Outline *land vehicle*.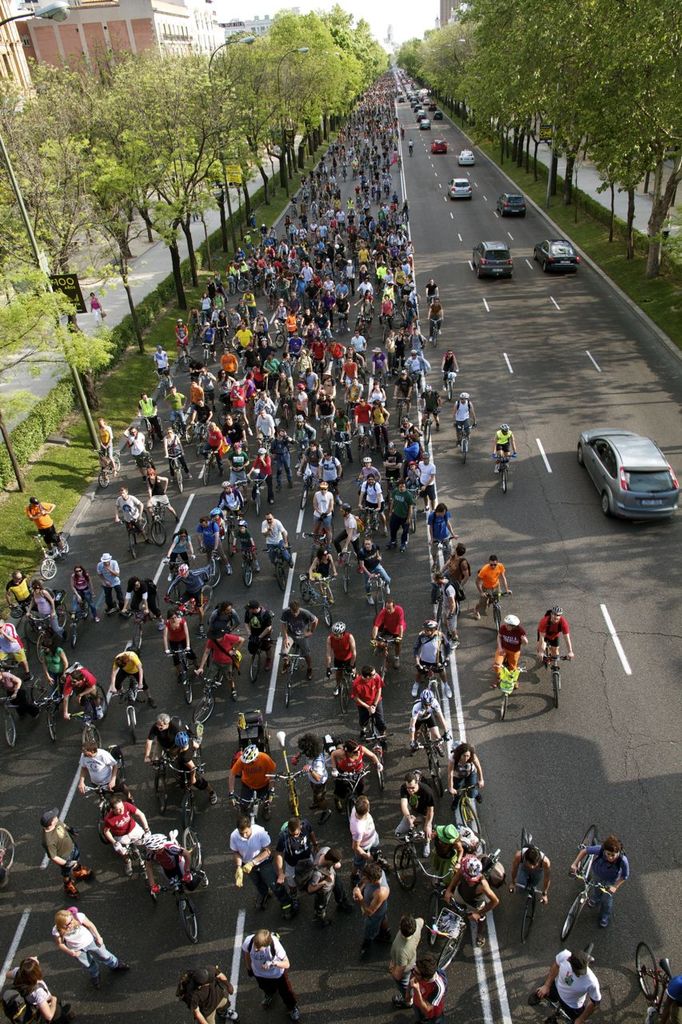
Outline: 95 447 118 486.
